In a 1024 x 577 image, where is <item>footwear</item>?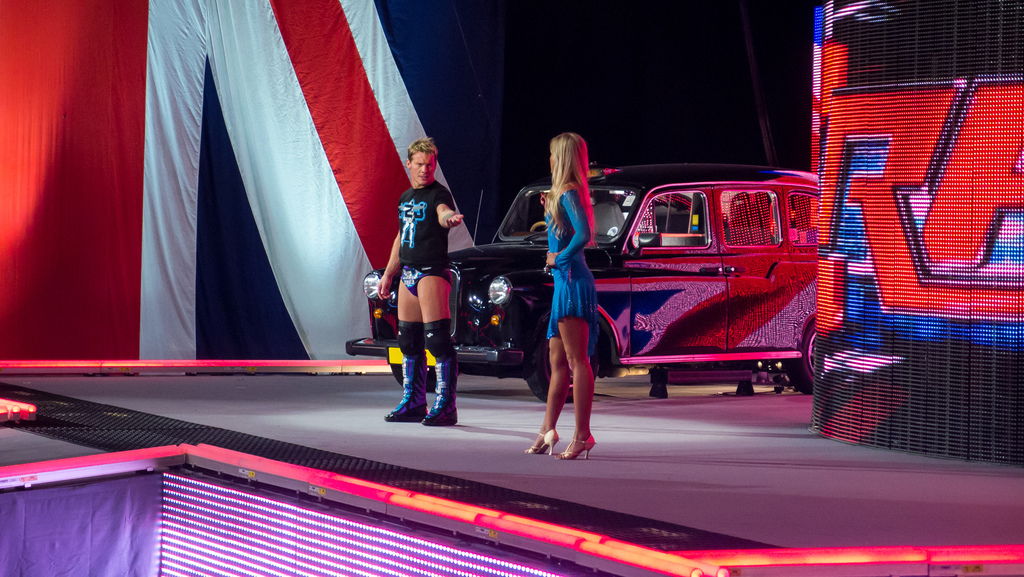
left=559, top=434, right=595, bottom=461.
